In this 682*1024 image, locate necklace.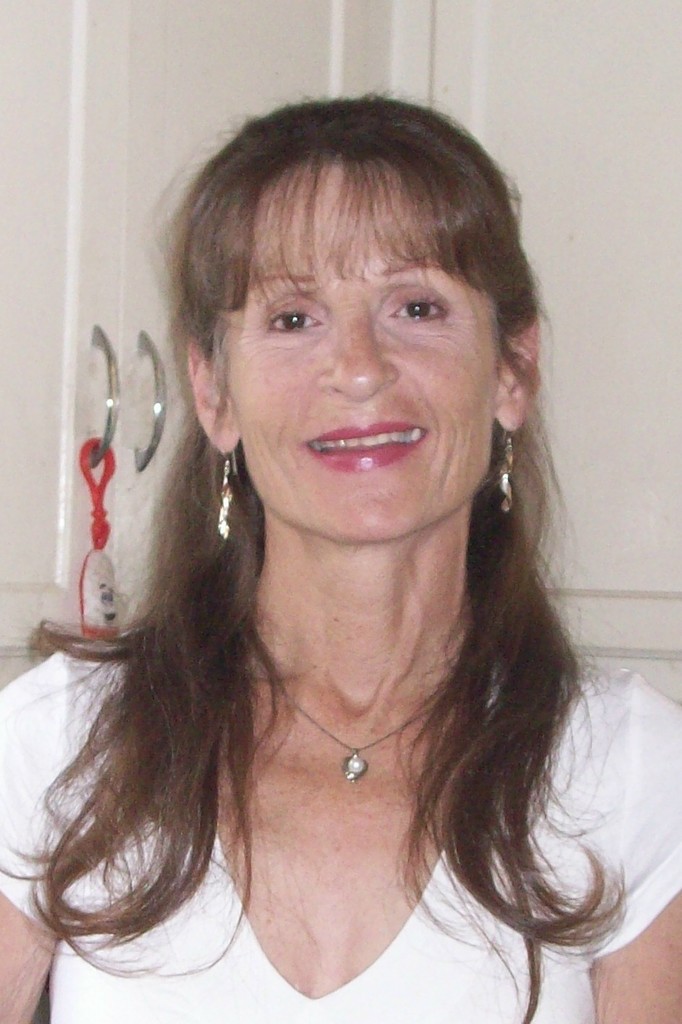
Bounding box: 284/689/434/779.
